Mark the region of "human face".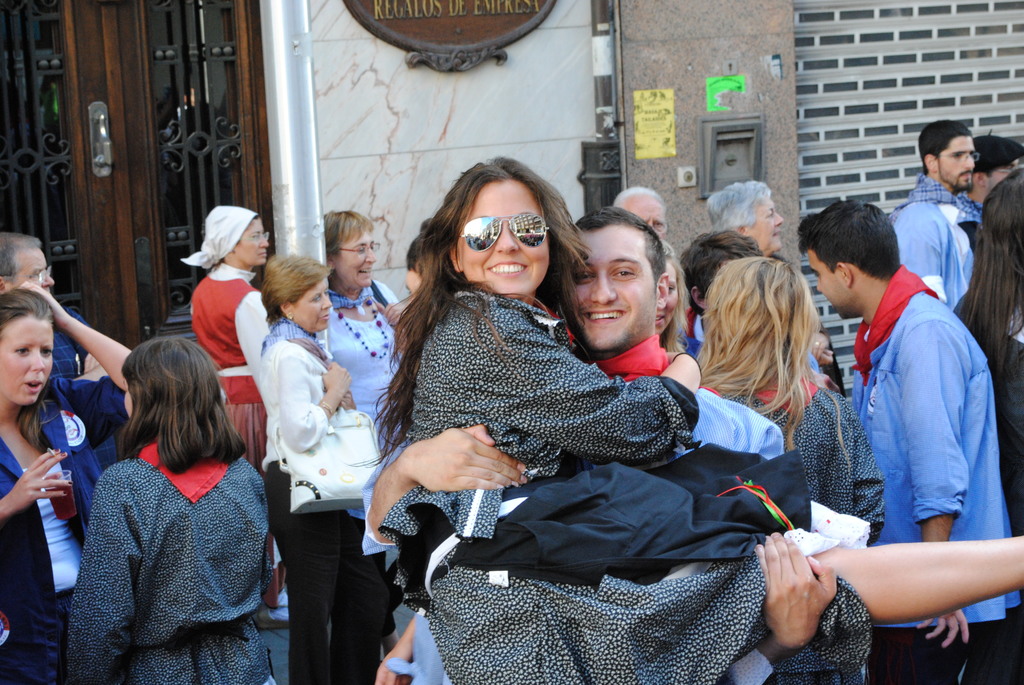
Region: crop(26, 252, 52, 289).
